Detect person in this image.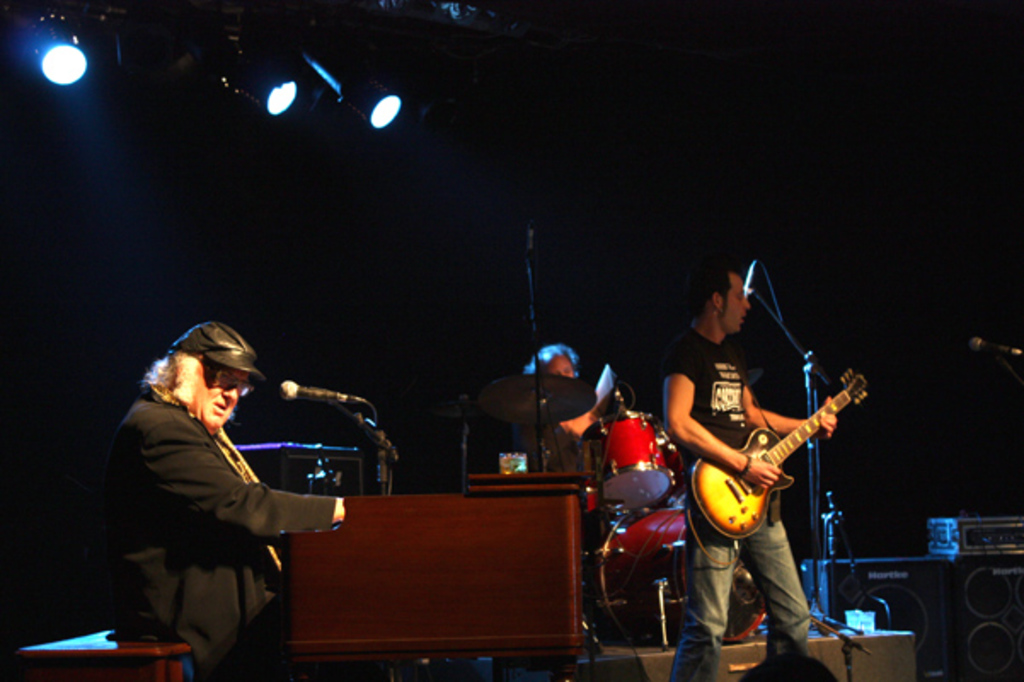
Detection: pyautogui.locateOnScreen(647, 271, 845, 680).
